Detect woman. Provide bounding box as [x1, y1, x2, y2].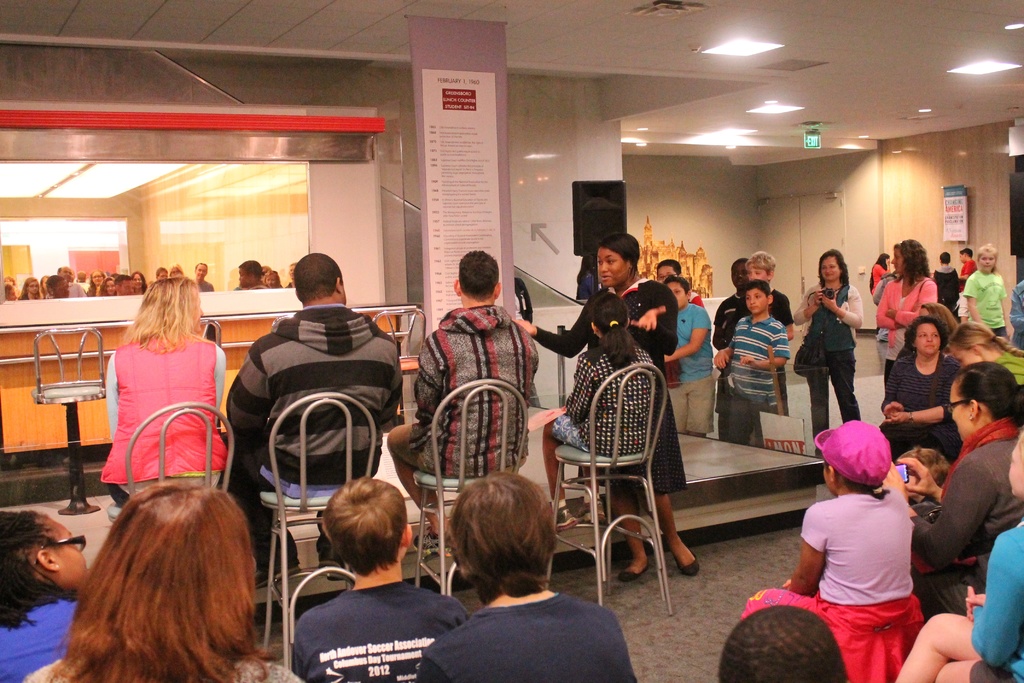
[881, 317, 964, 461].
